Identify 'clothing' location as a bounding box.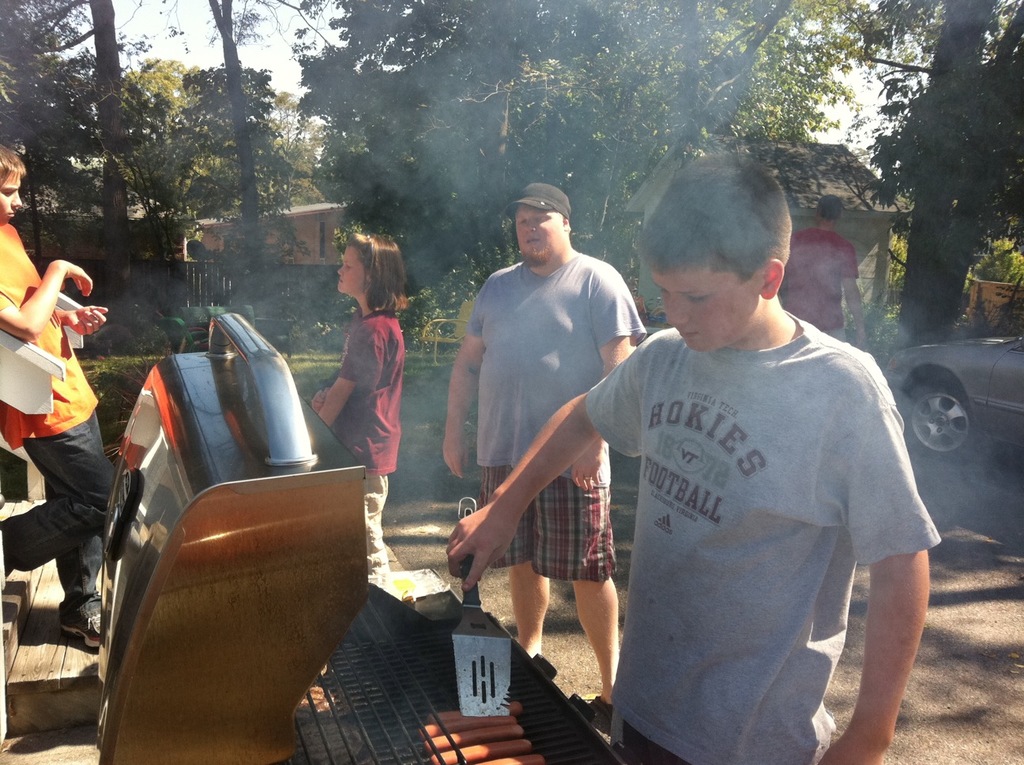
Rect(589, 311, 945, 764).
